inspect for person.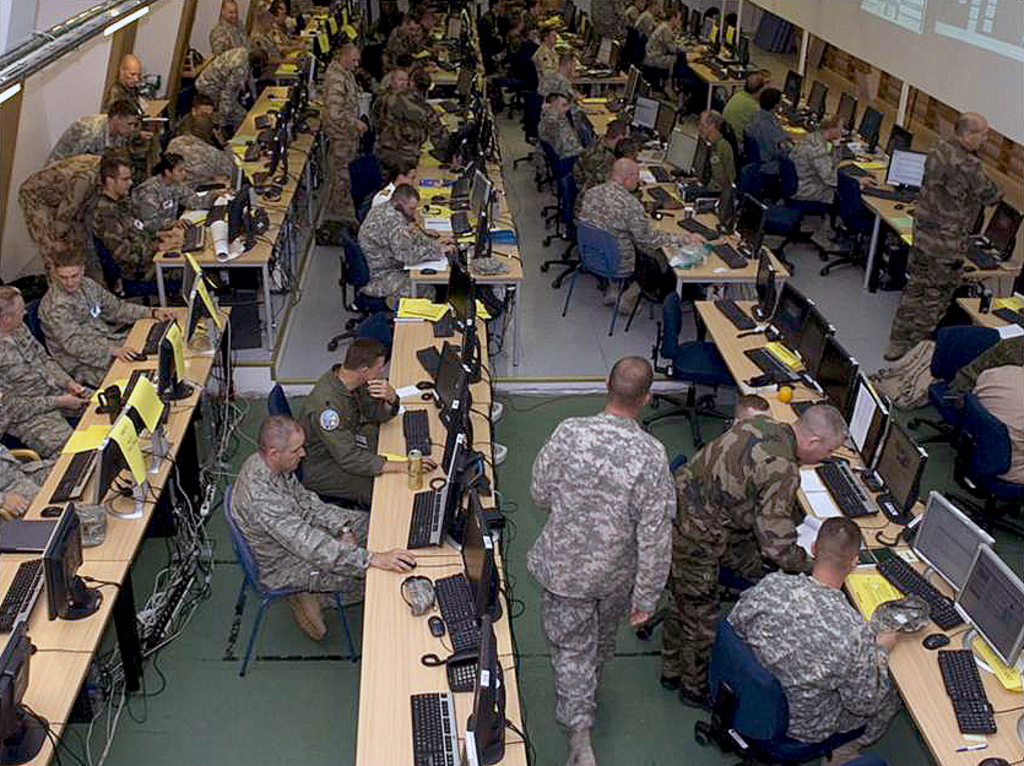
Inspection: [x1=38, y1=262, x2=180, y2=387].
